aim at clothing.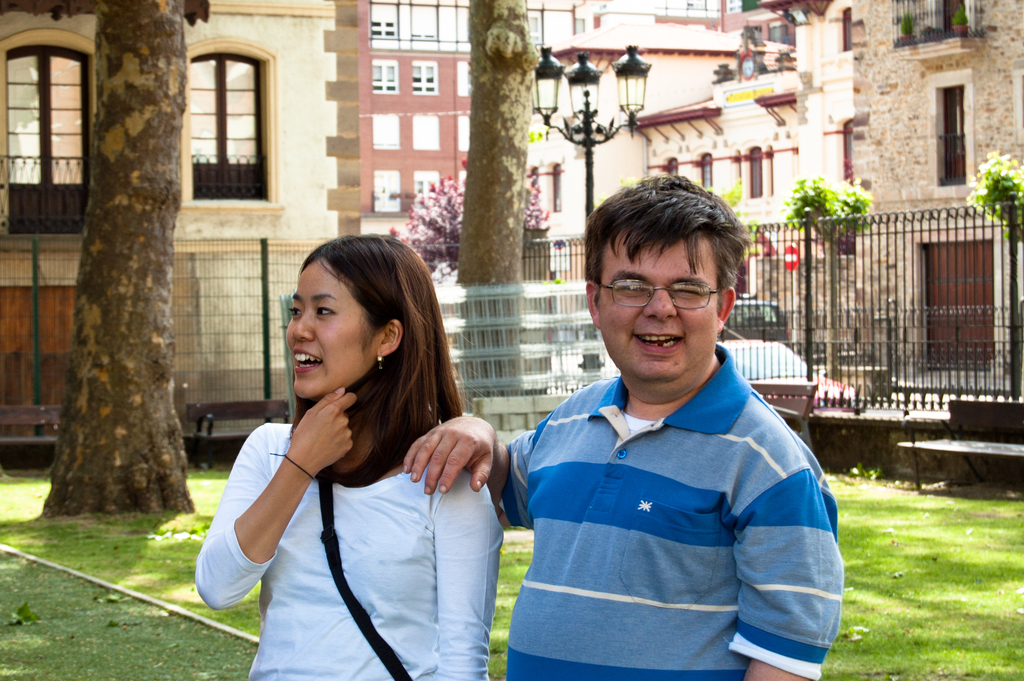
Aimed at left=495, top=326, right=846, bottom=660.
